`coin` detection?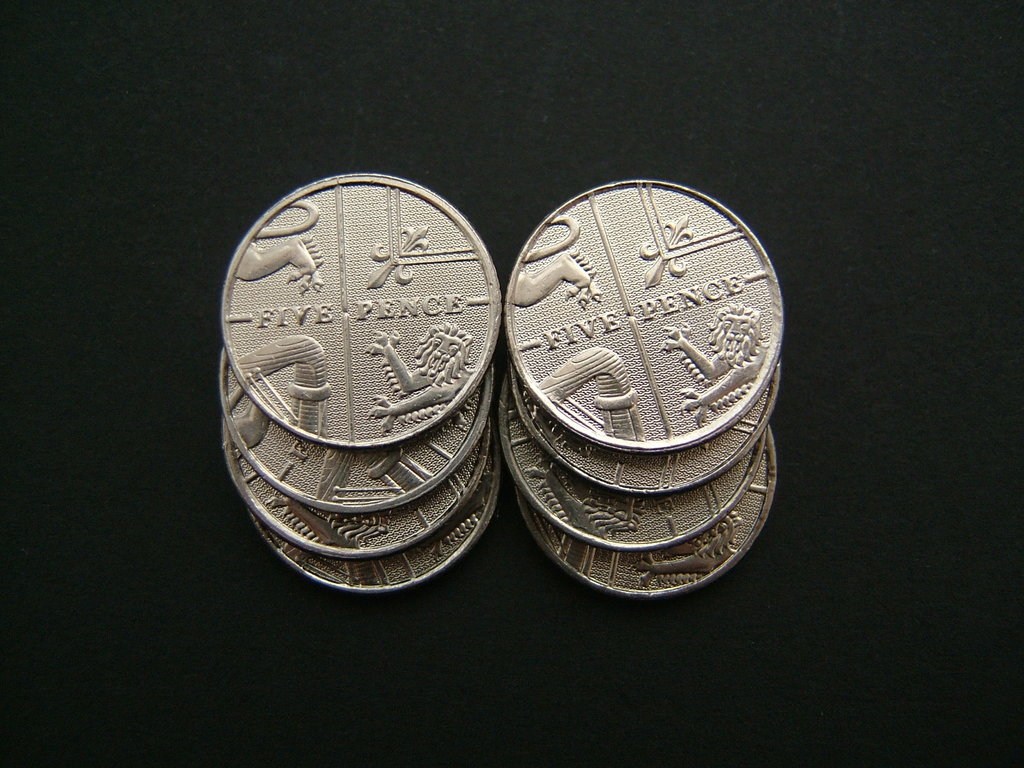
<region>219, 342, 499, 516</region>
